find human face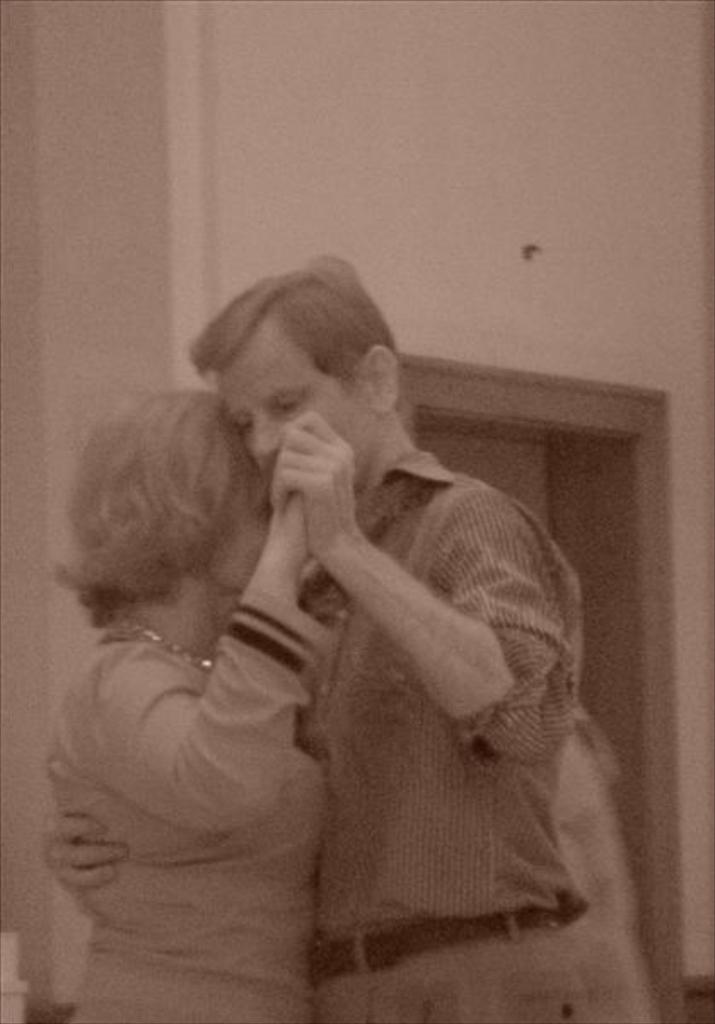
box(218, 319, 363, 486)
